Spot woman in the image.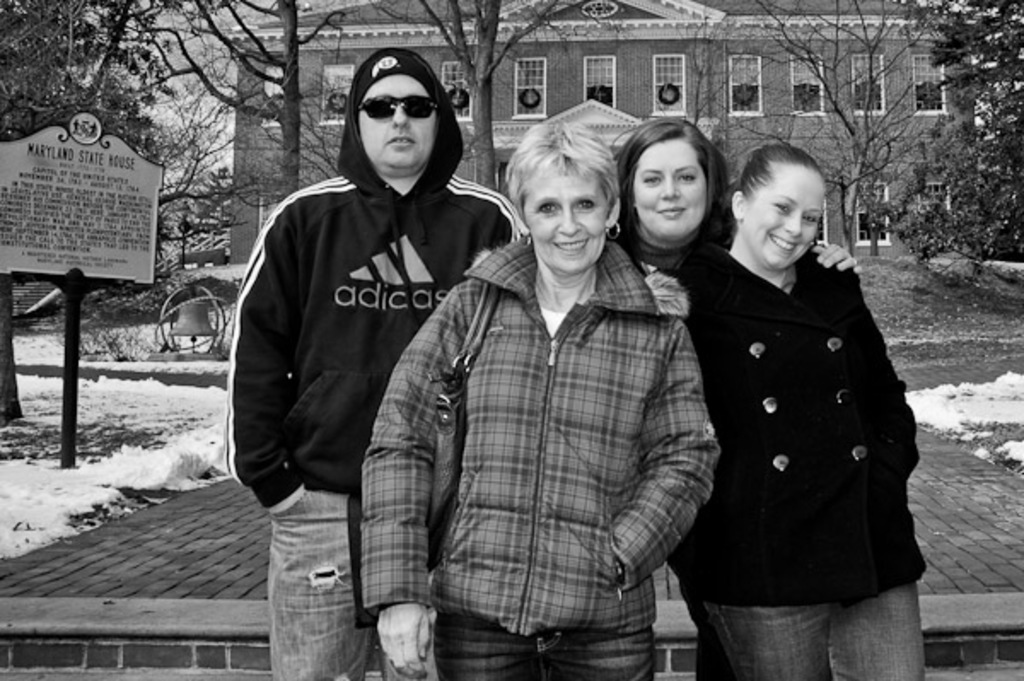
woman found at <box>360,126,720,679</box>.
